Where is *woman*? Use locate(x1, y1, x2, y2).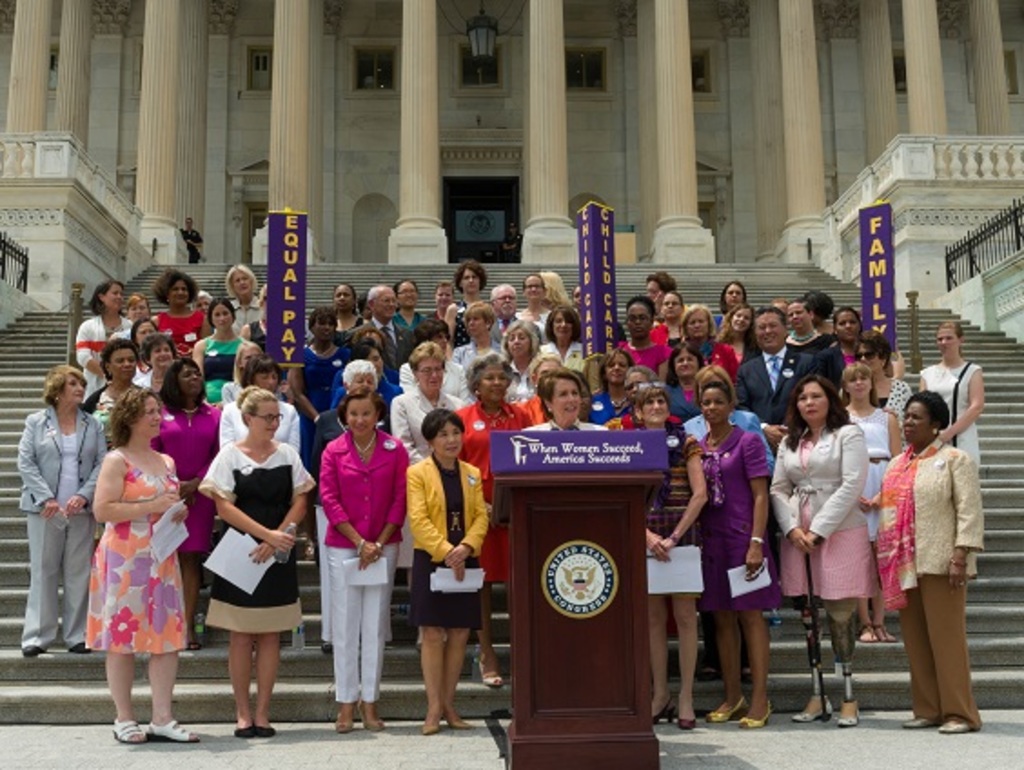
locate(316, 354, 392, 648).
